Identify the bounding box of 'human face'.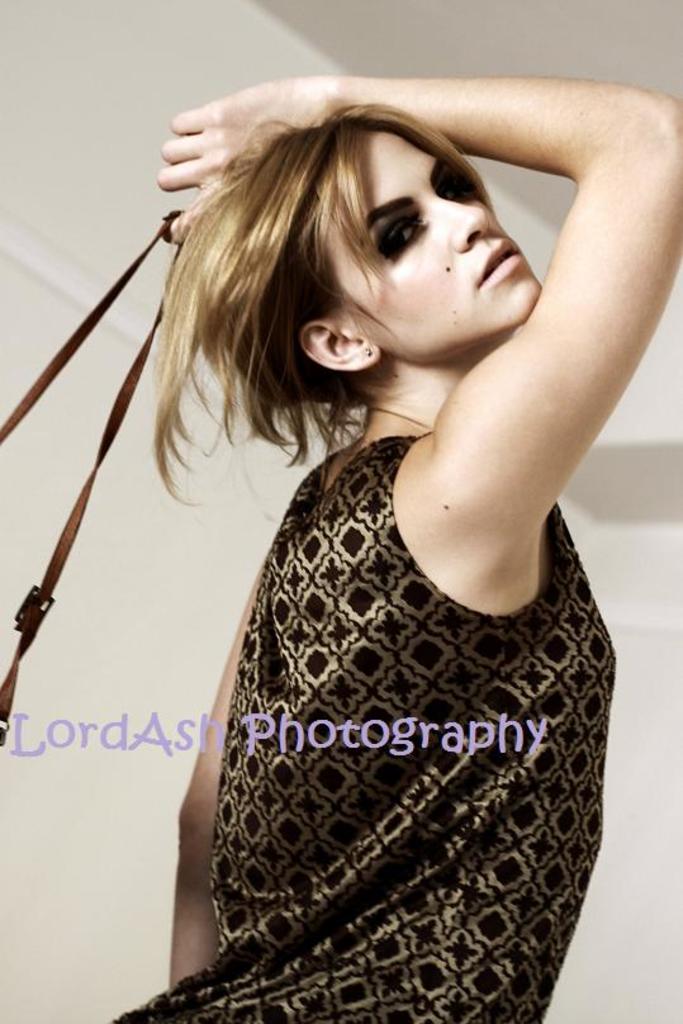
<box>332,132,541,354</box>.
